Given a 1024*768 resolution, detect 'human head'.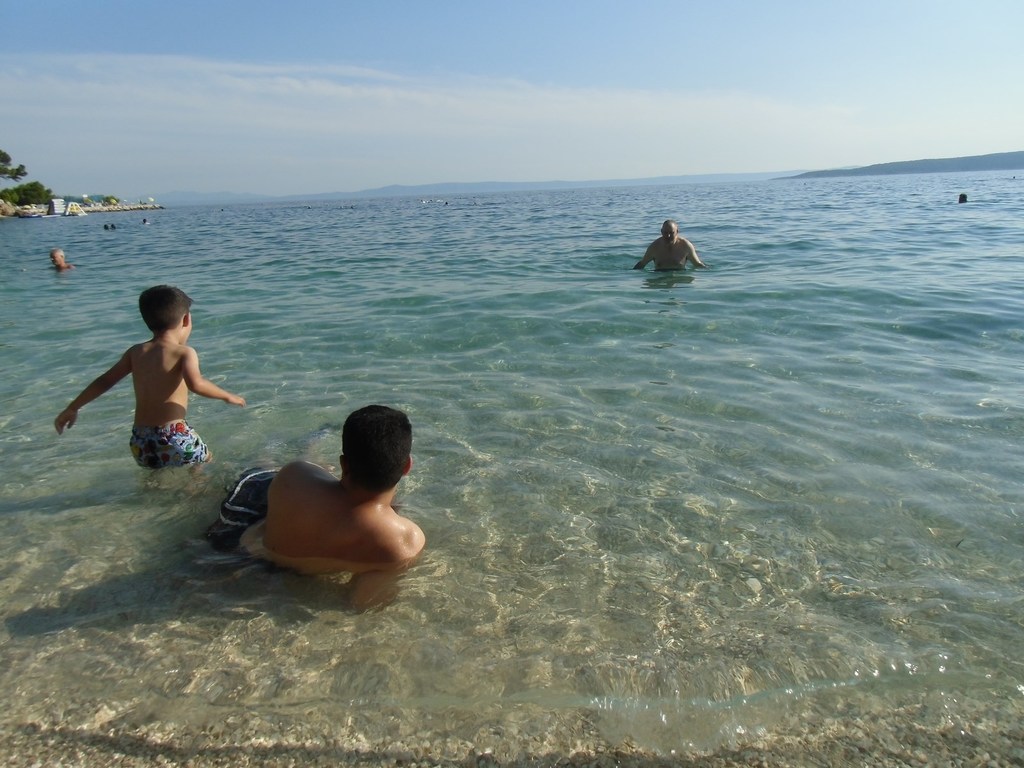
rect(957, 191, 967, 204).
